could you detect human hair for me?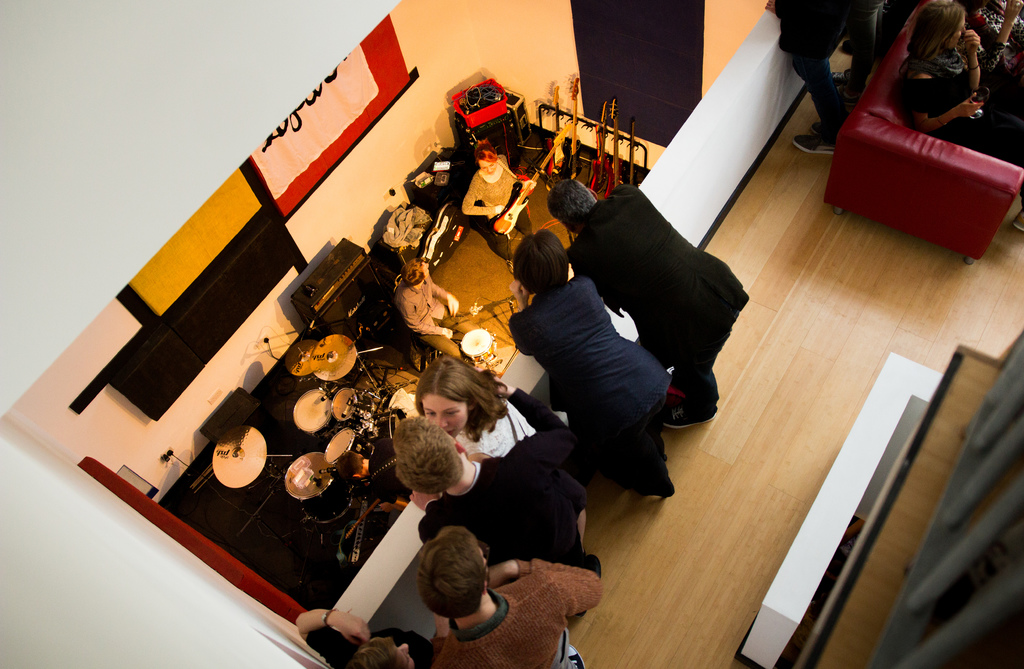
Detection result: box(904, 0, 962, 63).
